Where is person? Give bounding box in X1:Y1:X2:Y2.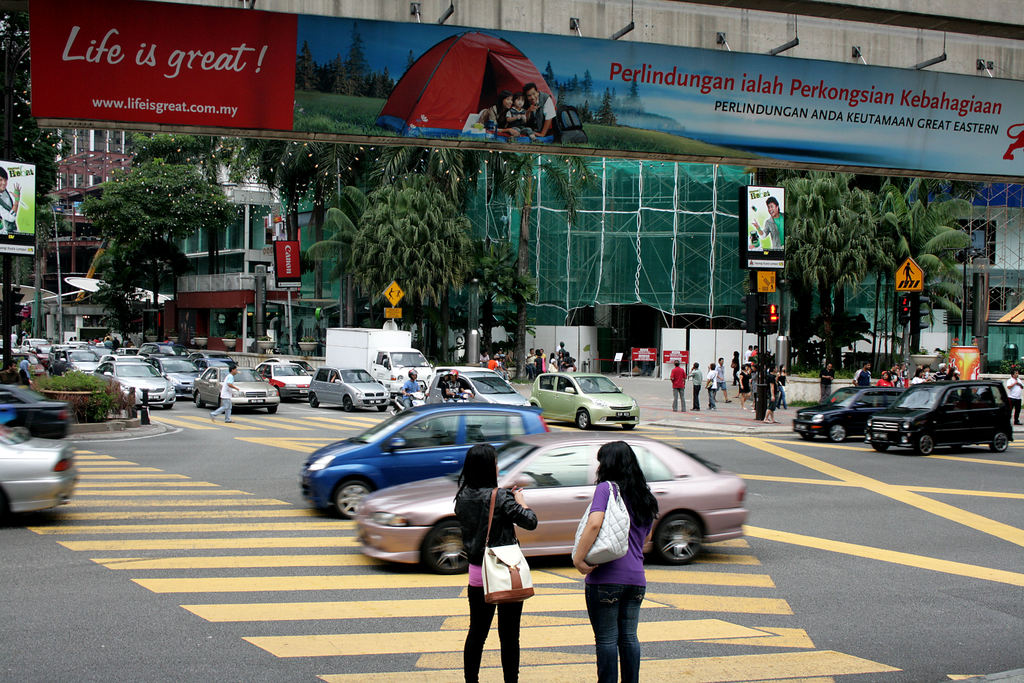
688:361:701:413.
